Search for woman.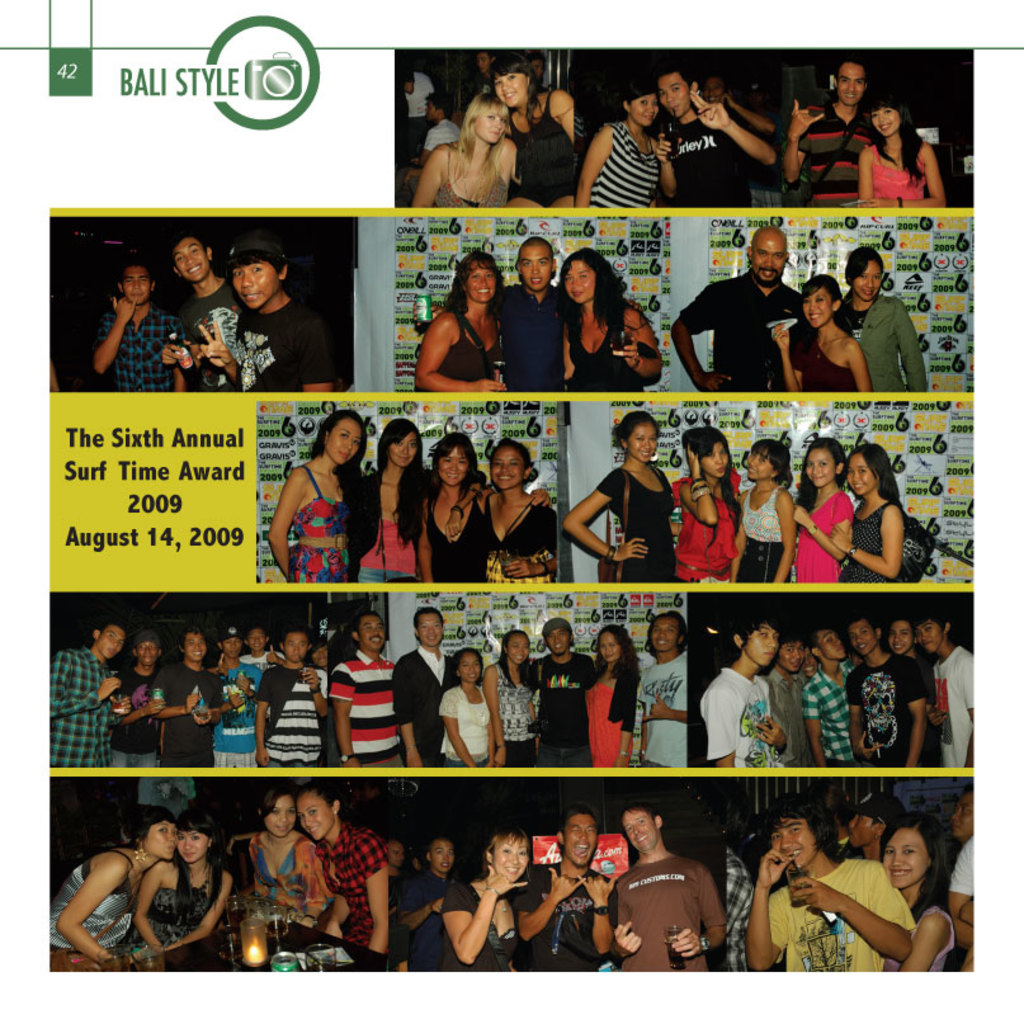
Found at rect(43, 804, 184, 969).
